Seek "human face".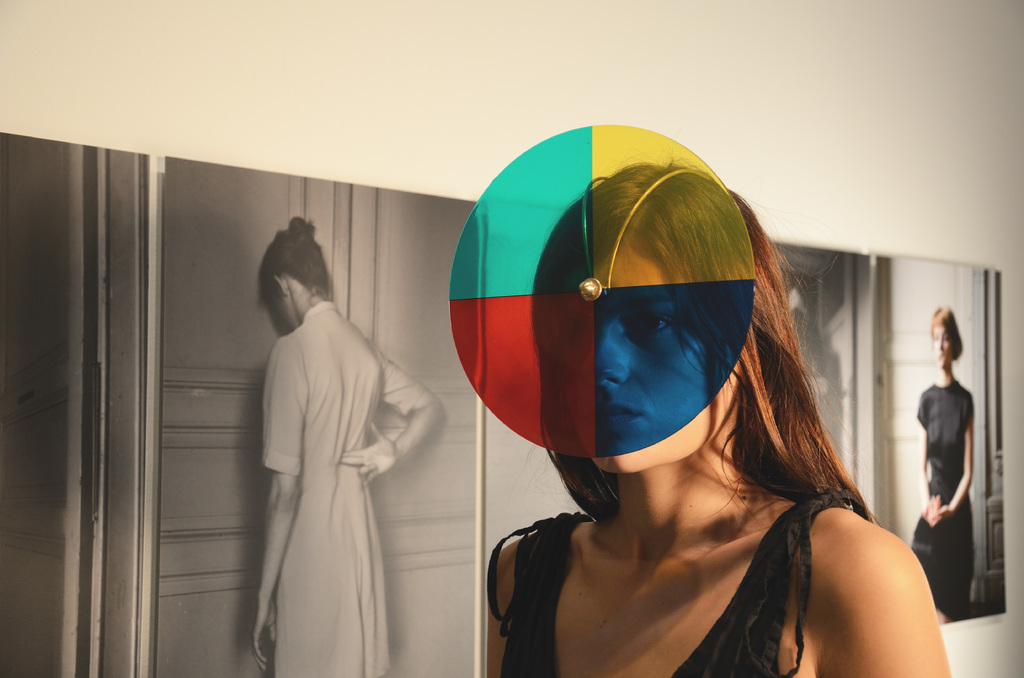
[x1=538, y1=239, x2=737, y2=472].
